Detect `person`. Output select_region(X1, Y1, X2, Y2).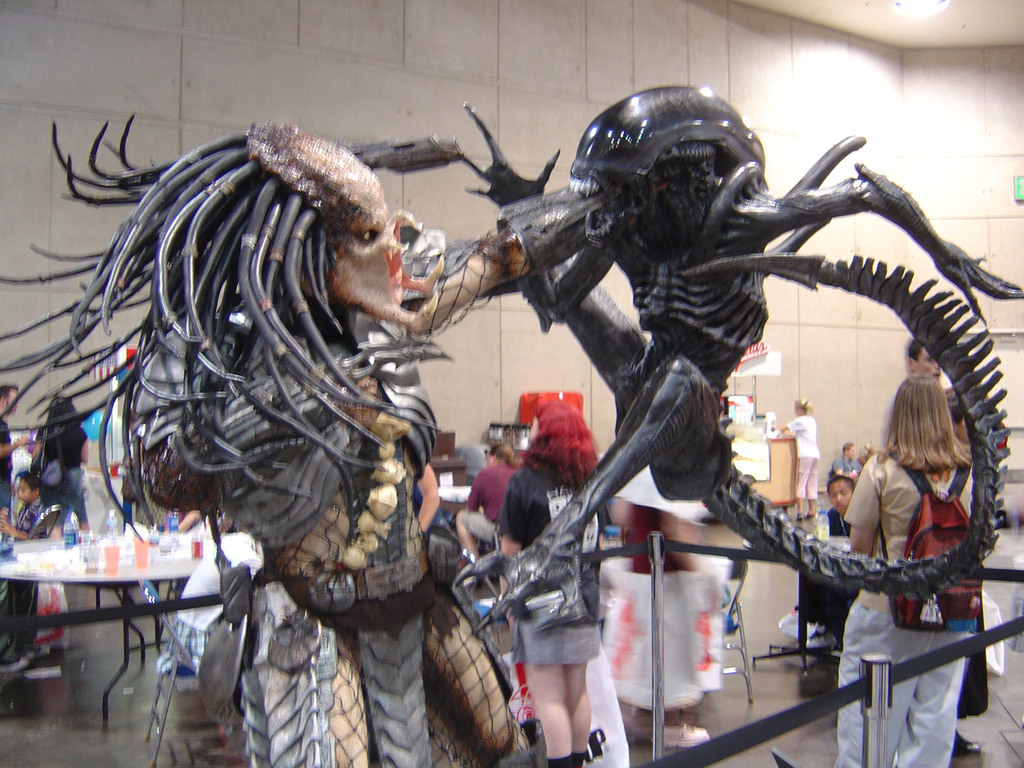
select_region(25, 394, 100, 532).
